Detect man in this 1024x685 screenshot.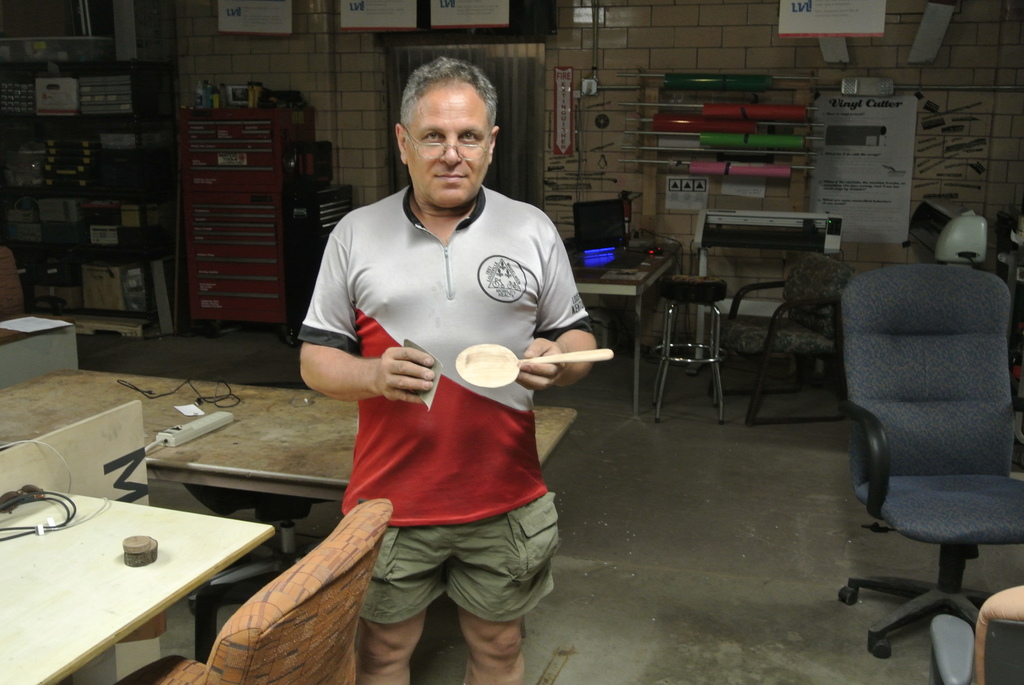
Detection: [x1=303, y1=61, x2=604, y2=684].
